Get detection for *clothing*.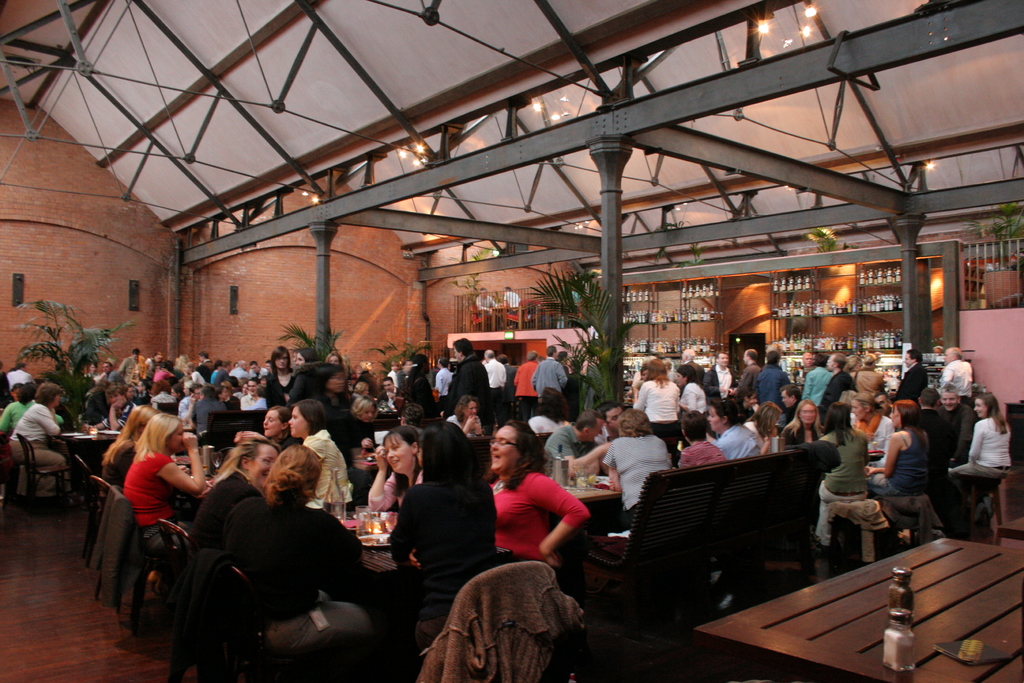
Detection: [500,284,521,318].
